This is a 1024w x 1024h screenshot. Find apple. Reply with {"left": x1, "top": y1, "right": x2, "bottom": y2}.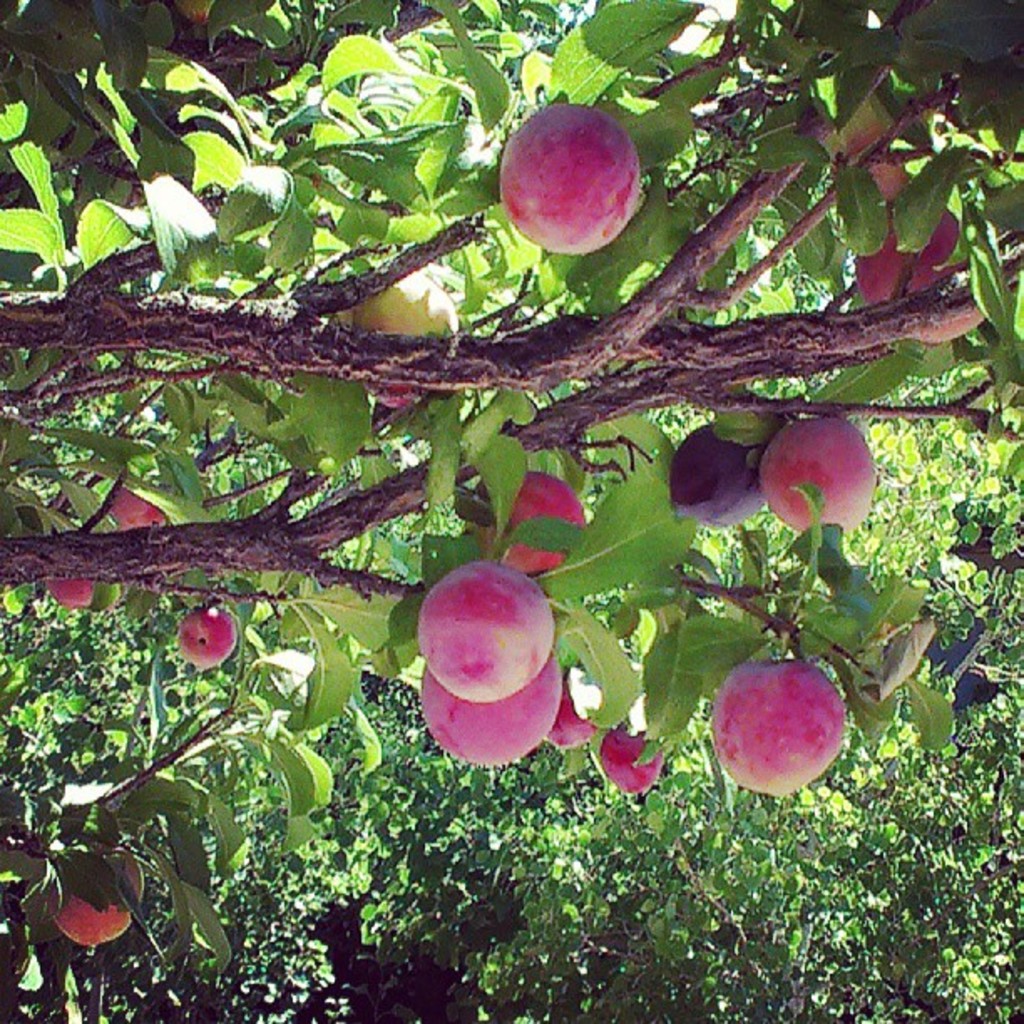
{"left": 47, "top": 880, "right": 127, "bottom": 947}.
